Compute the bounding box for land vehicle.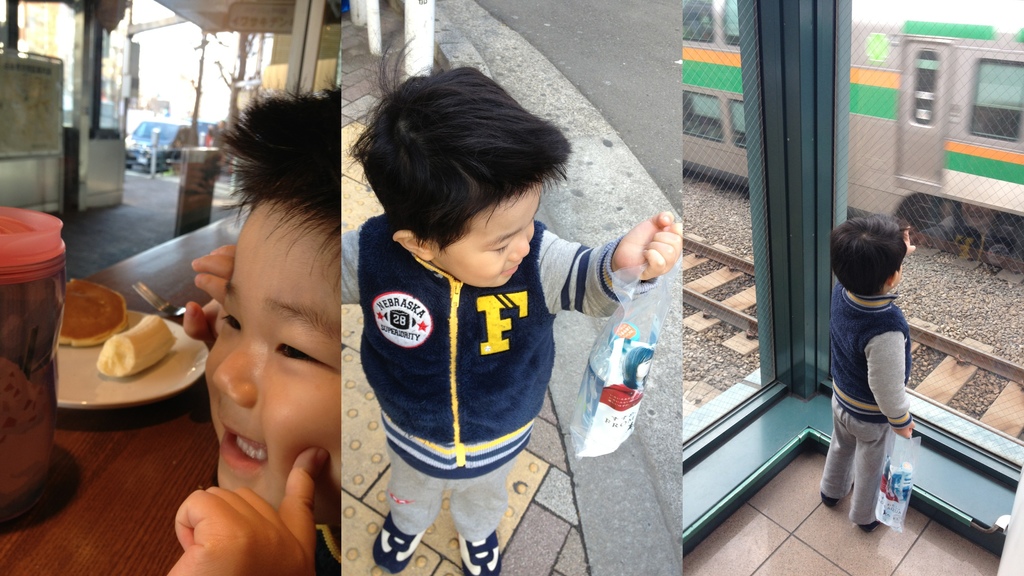
[x1=199, y1=116, x2=223, y2=141].
